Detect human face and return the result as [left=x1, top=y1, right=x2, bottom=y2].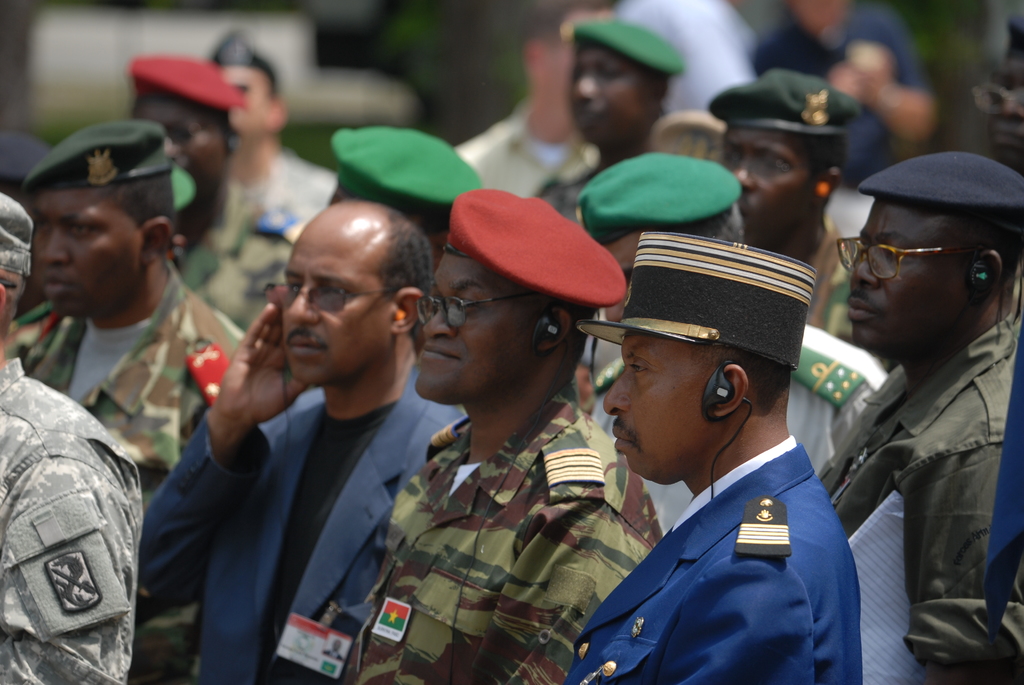
[left=276, top=258, right=397, bottom=388].
